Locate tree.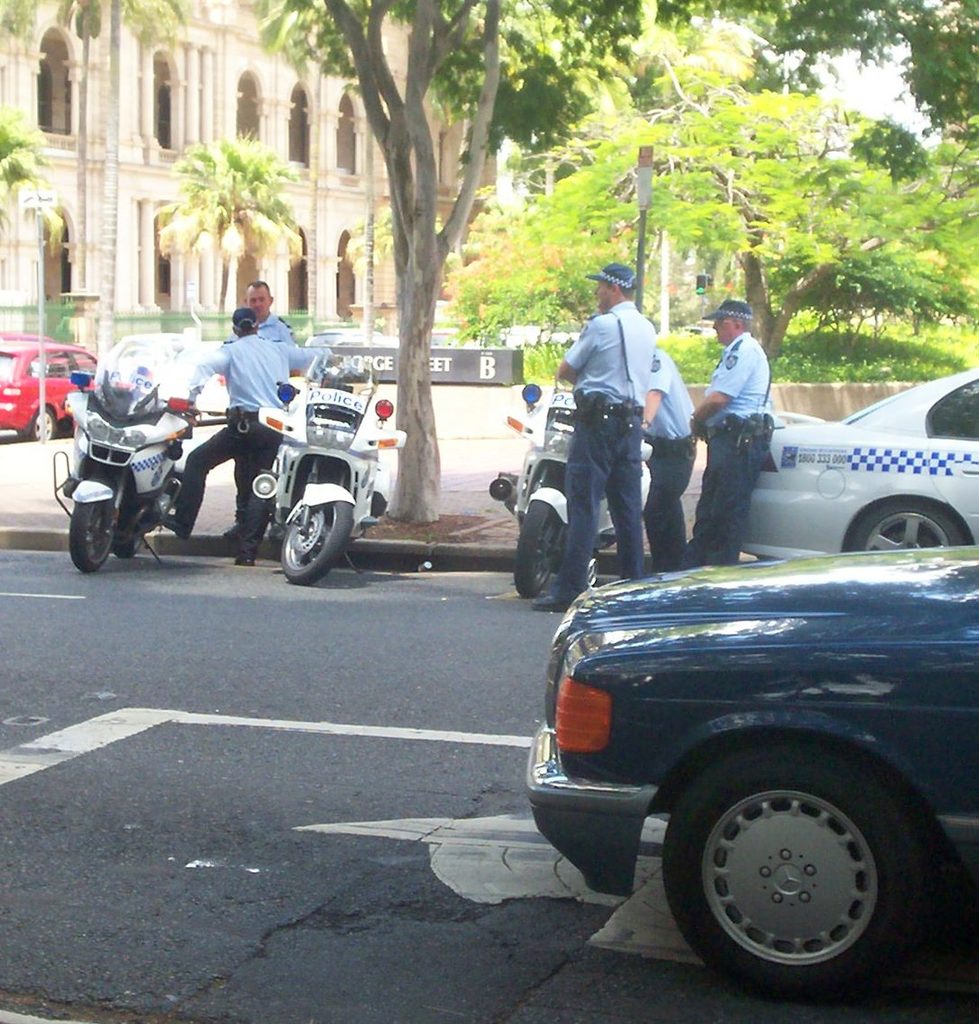
Bounding box: (left=0, top=0, right=200, bottom=85).
